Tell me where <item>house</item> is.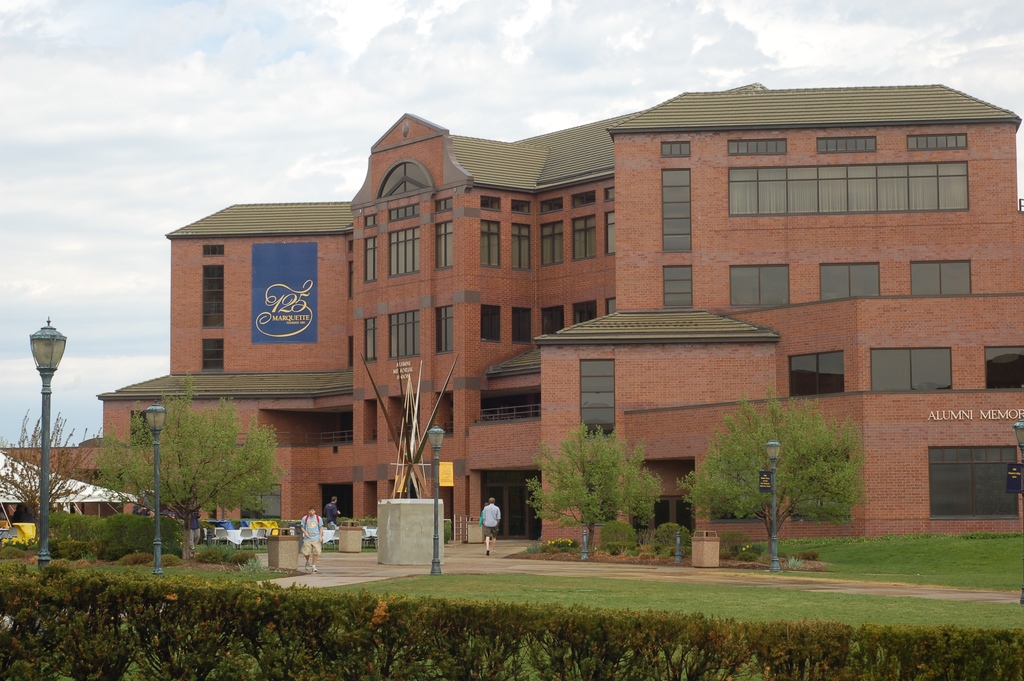
<item>house</item> is at box=[116, 69, 947, 570].
